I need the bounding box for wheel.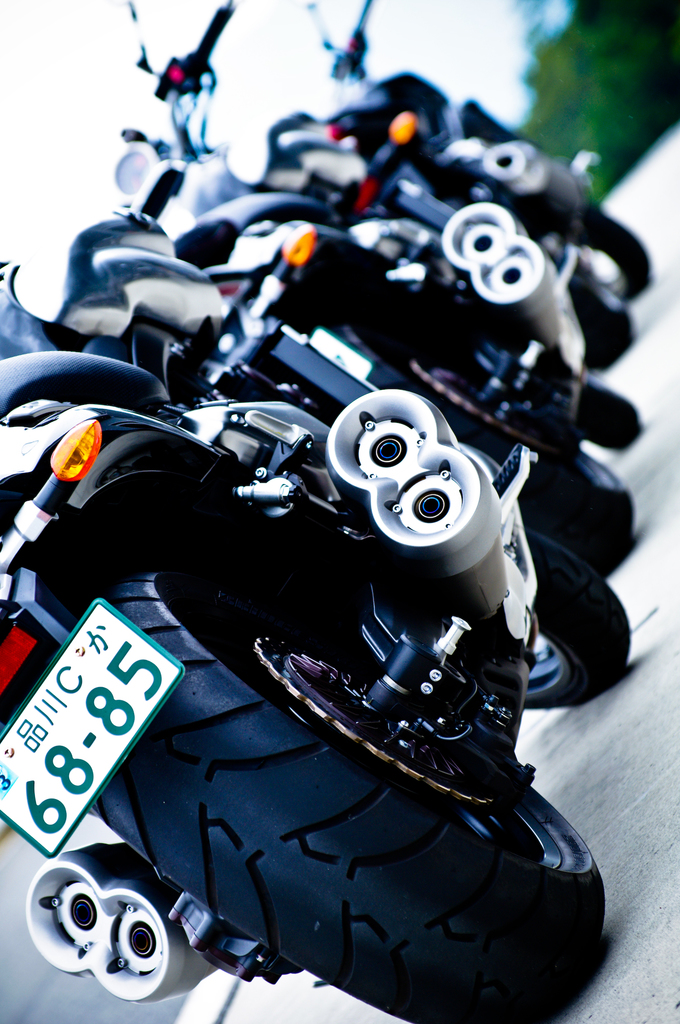
Here it is: (left=564, top=209, right=658, bottom=302).
